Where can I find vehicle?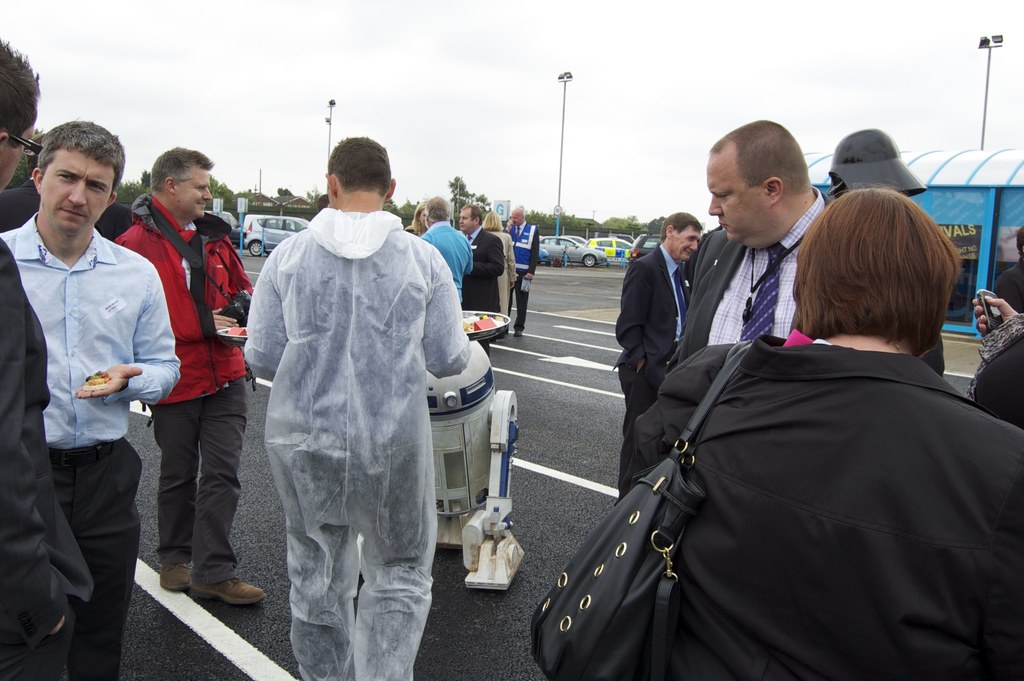
You can find it at <box>535,243,547,265</box>.
